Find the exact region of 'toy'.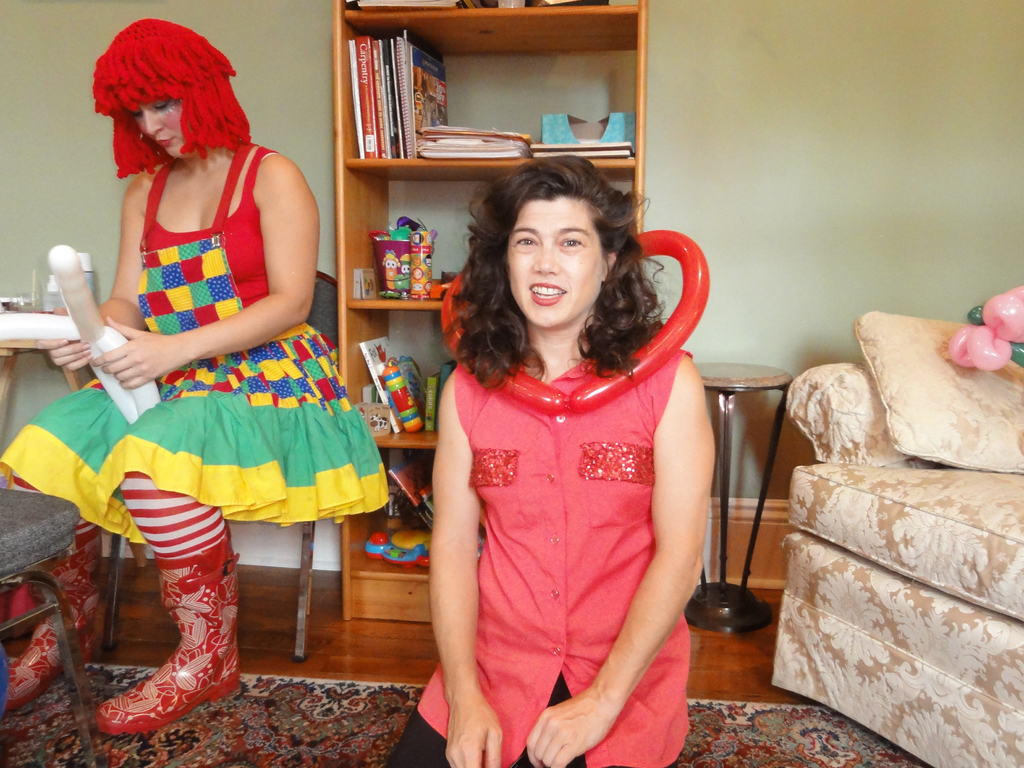
Exact region: 394/227/410/238.
